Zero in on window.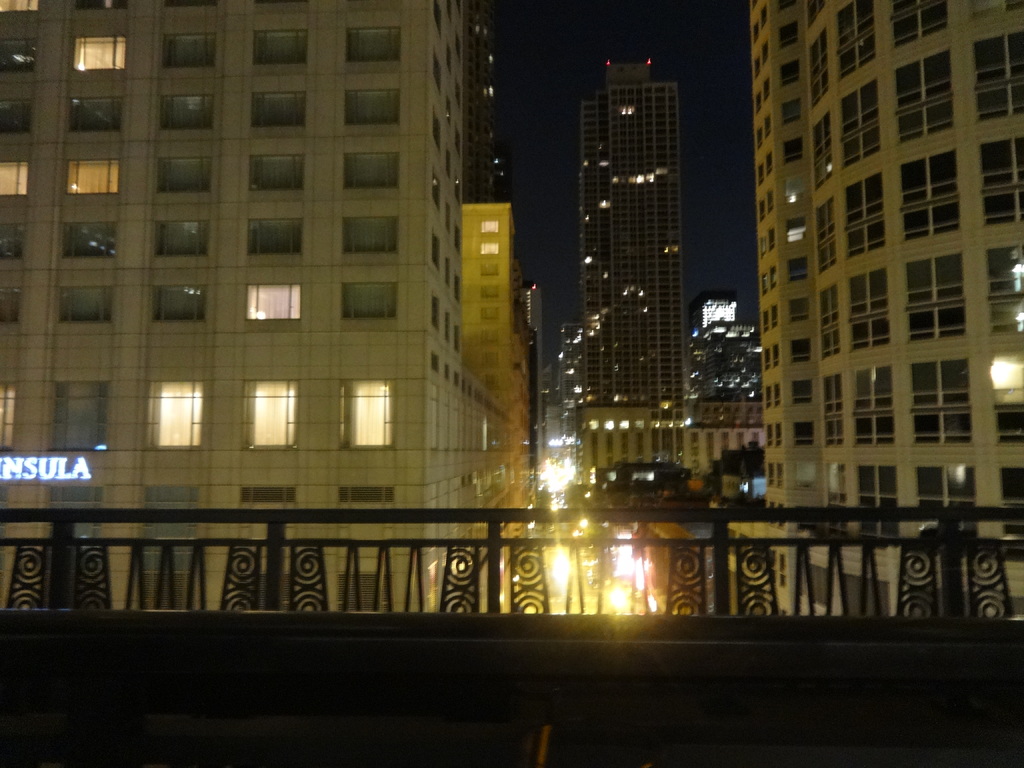
Zeroed in: [906,248,961,342].
